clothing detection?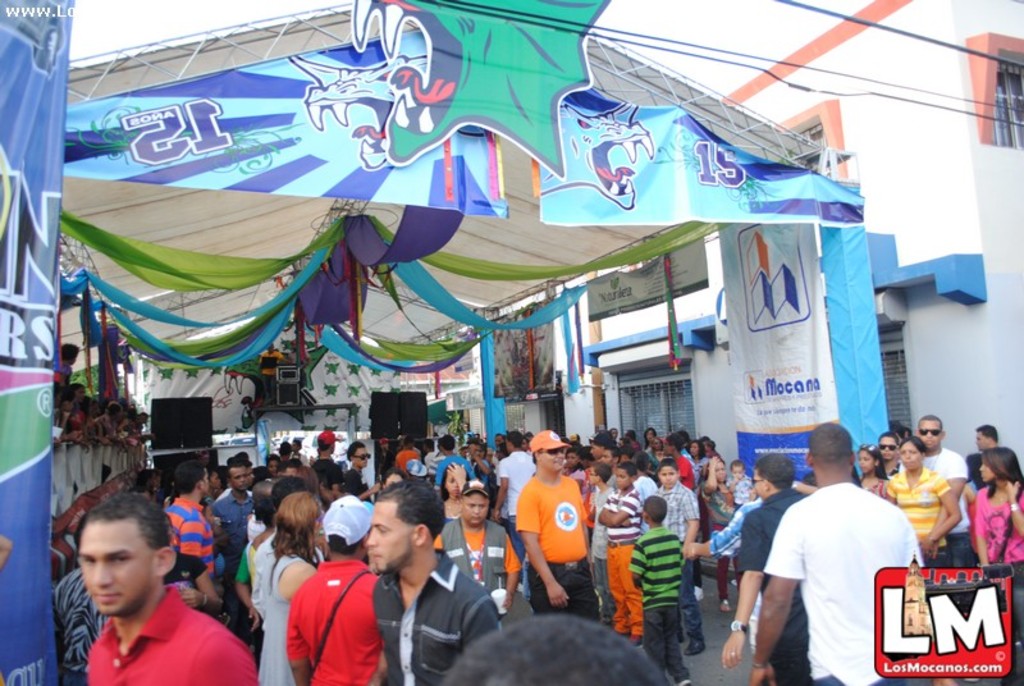
970:486:1023:685
